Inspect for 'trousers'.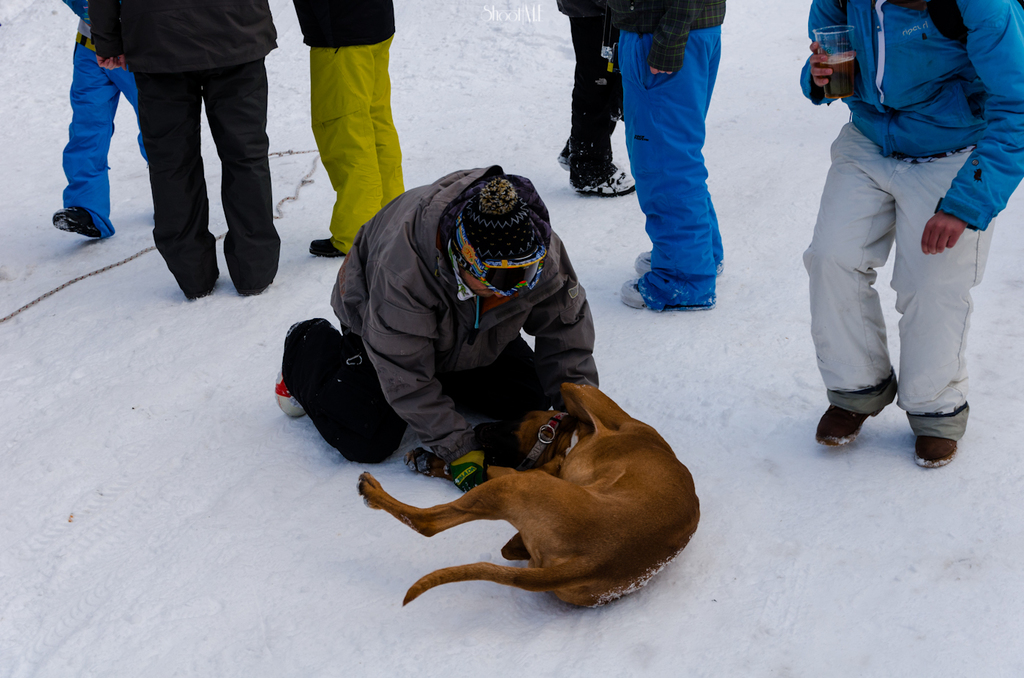
Inspection: (x1=279, y1=311, x2=553, y2=469).
